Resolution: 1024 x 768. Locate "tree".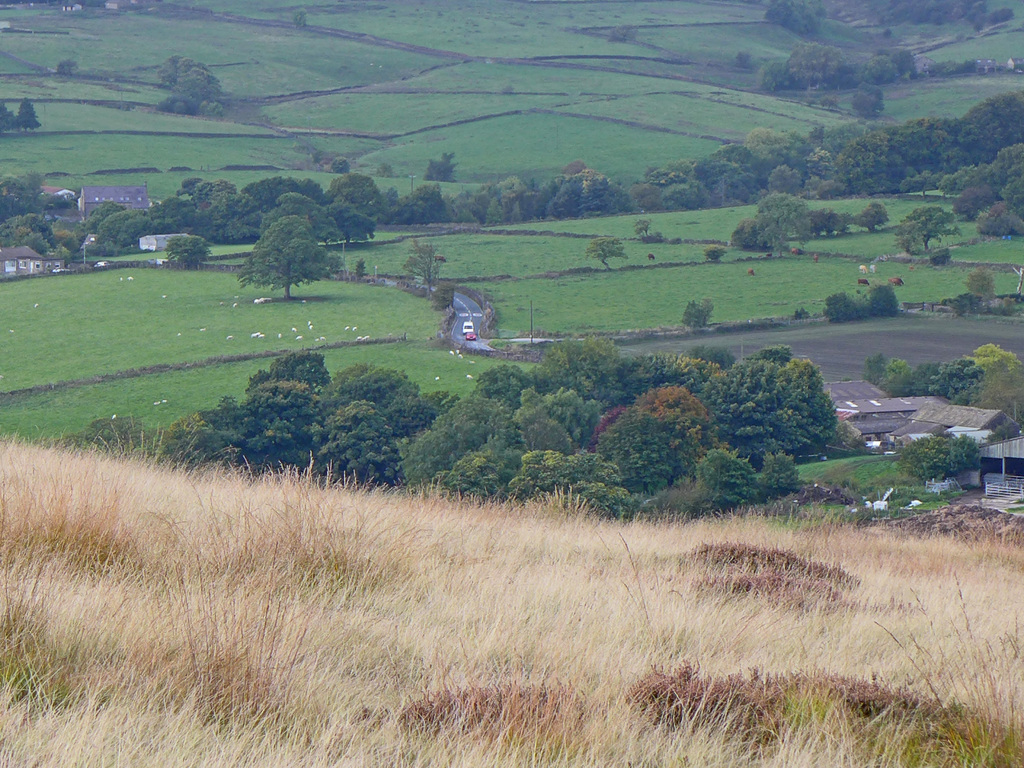
(313, 403, 399, 484).
